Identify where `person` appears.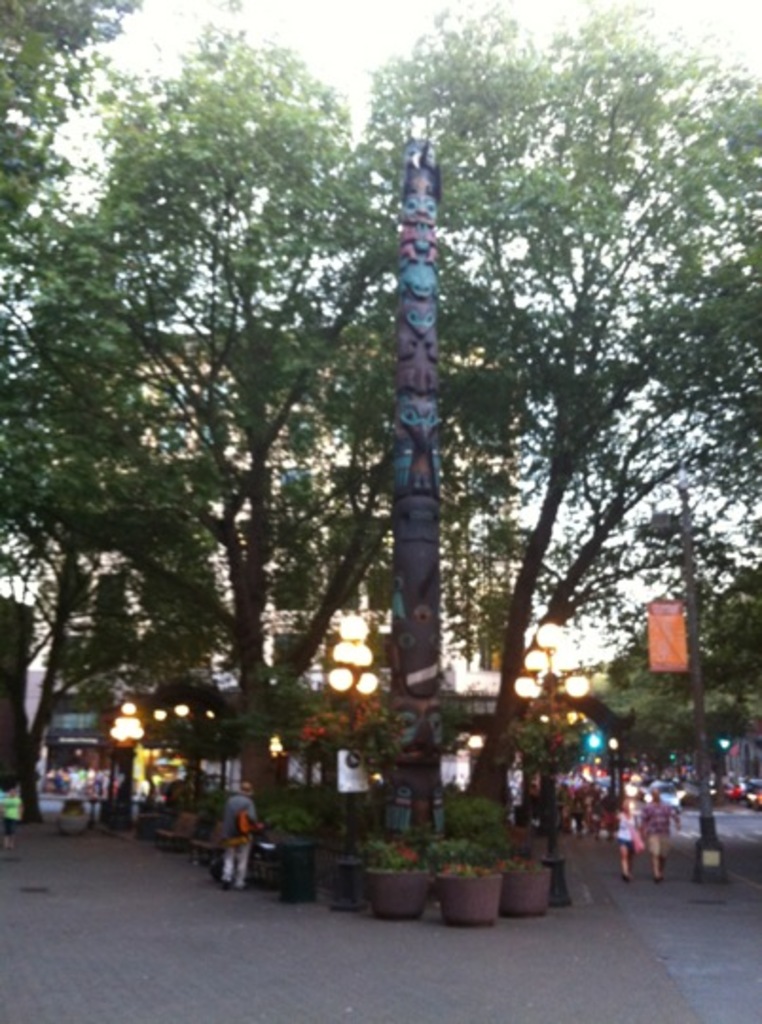
Appears at 605 787 643 878.
